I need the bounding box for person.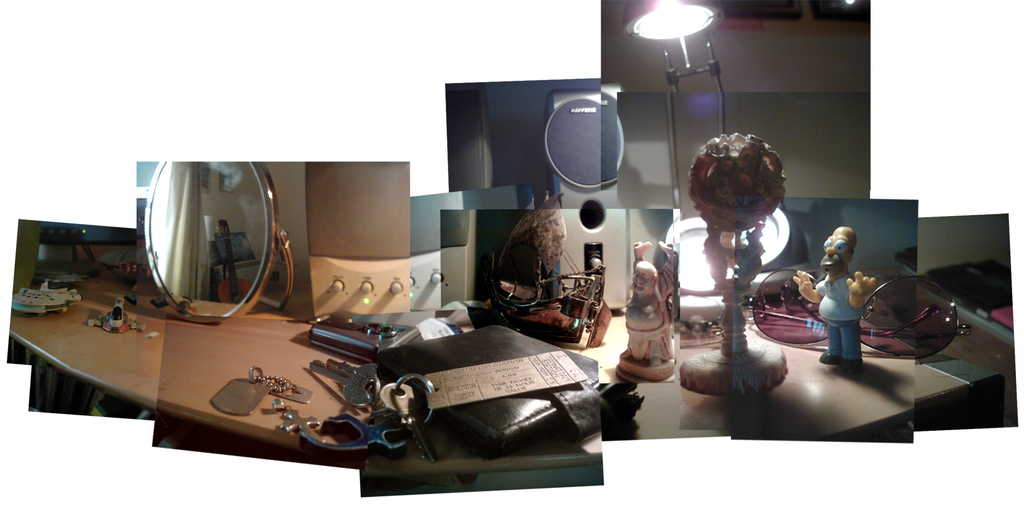
Here it is: 794, 225, 877, 375.
